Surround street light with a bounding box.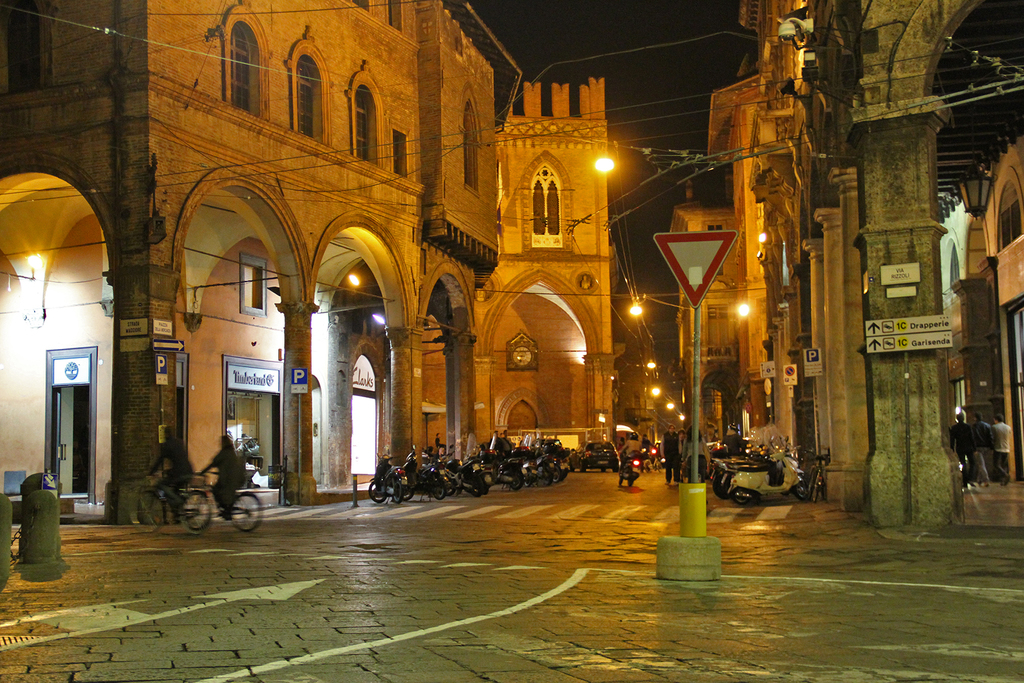
<region>595, 147, 616, 175</region>.
